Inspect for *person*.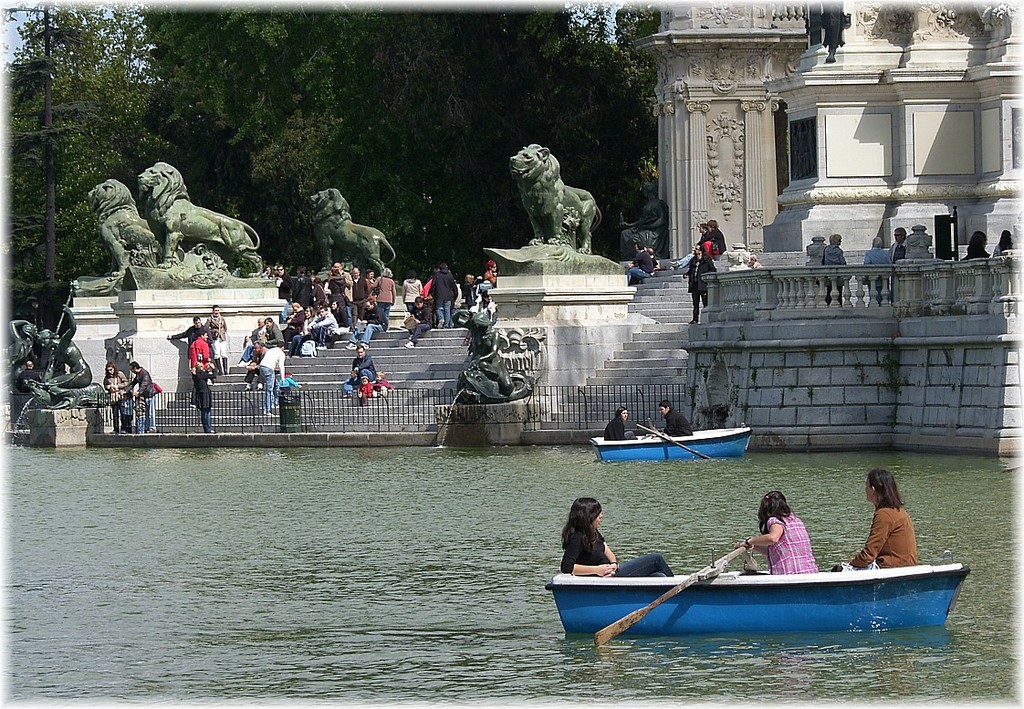
Inspection: bbox=[656, 391, 695, 435].
